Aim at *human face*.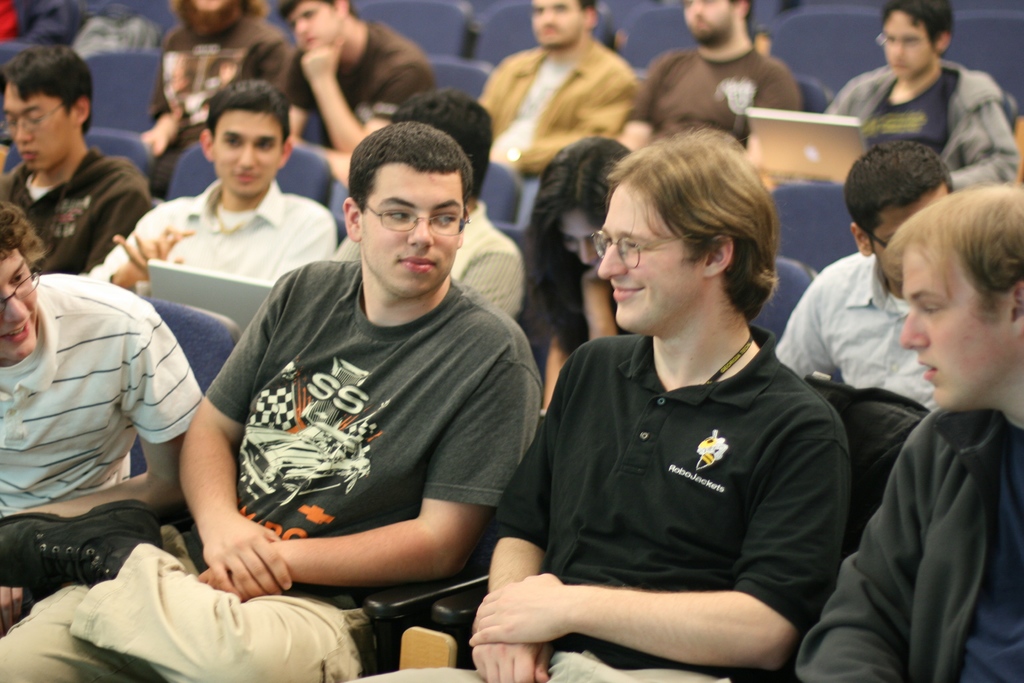
Aimed at (897,248,1011,413).
